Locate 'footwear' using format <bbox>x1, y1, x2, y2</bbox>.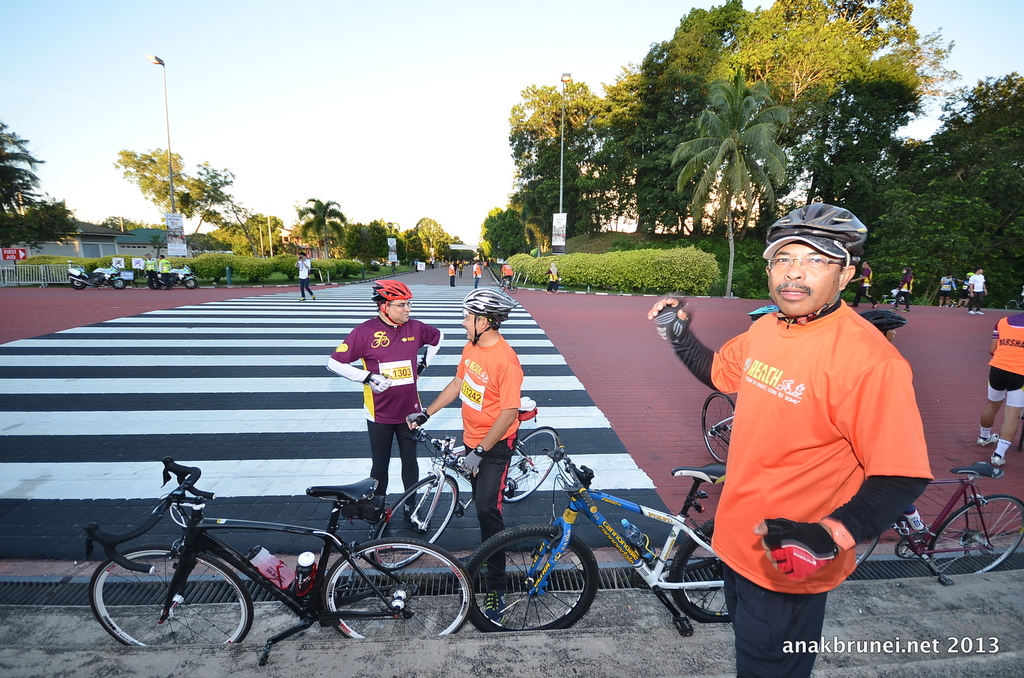
<bbox>486, 588, 504, 625</bbox>.
